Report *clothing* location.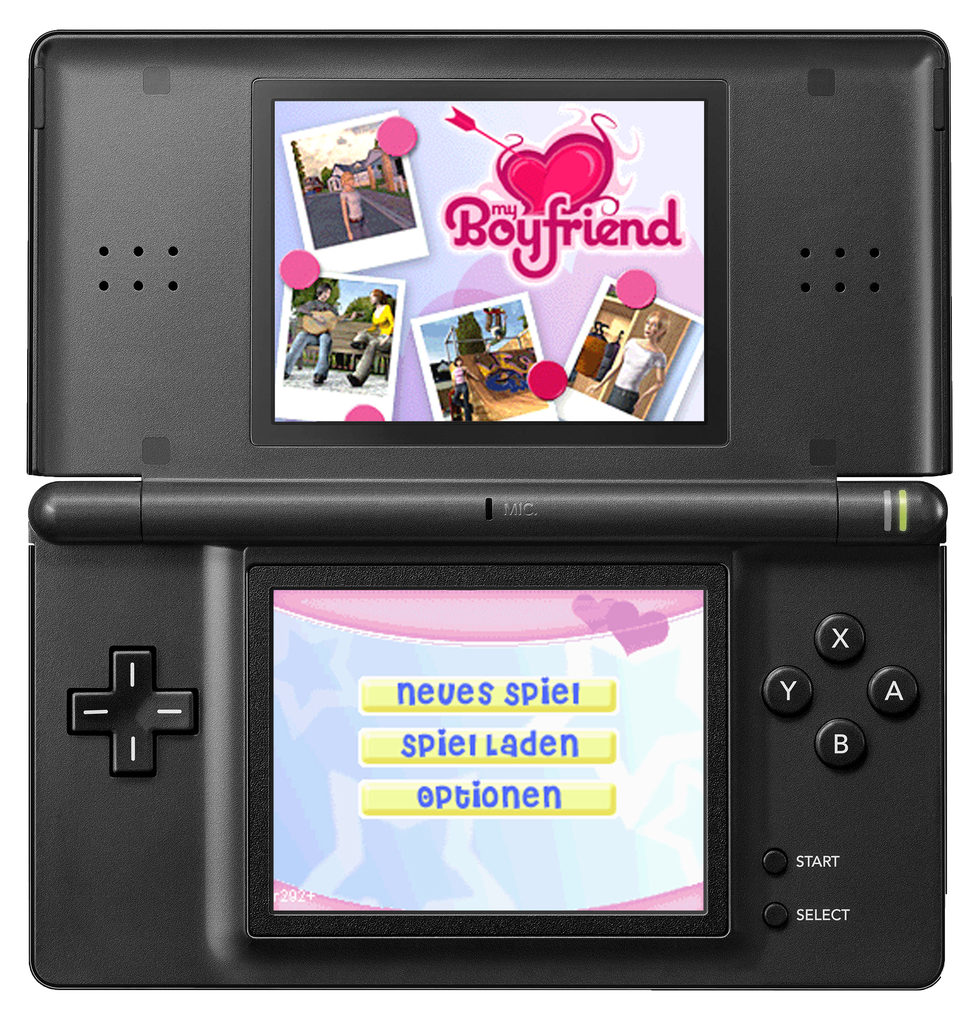
Report: BBox(353, 301, 397, 382).
